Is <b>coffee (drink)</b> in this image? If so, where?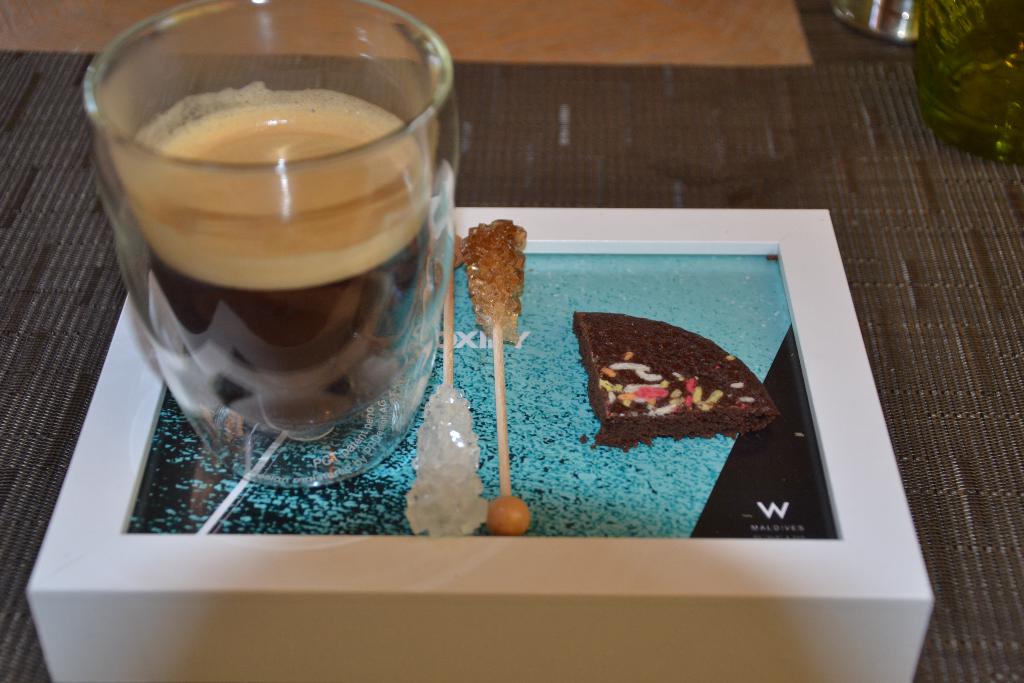
Yes, at bbox=(67, 33, 475, 457).
